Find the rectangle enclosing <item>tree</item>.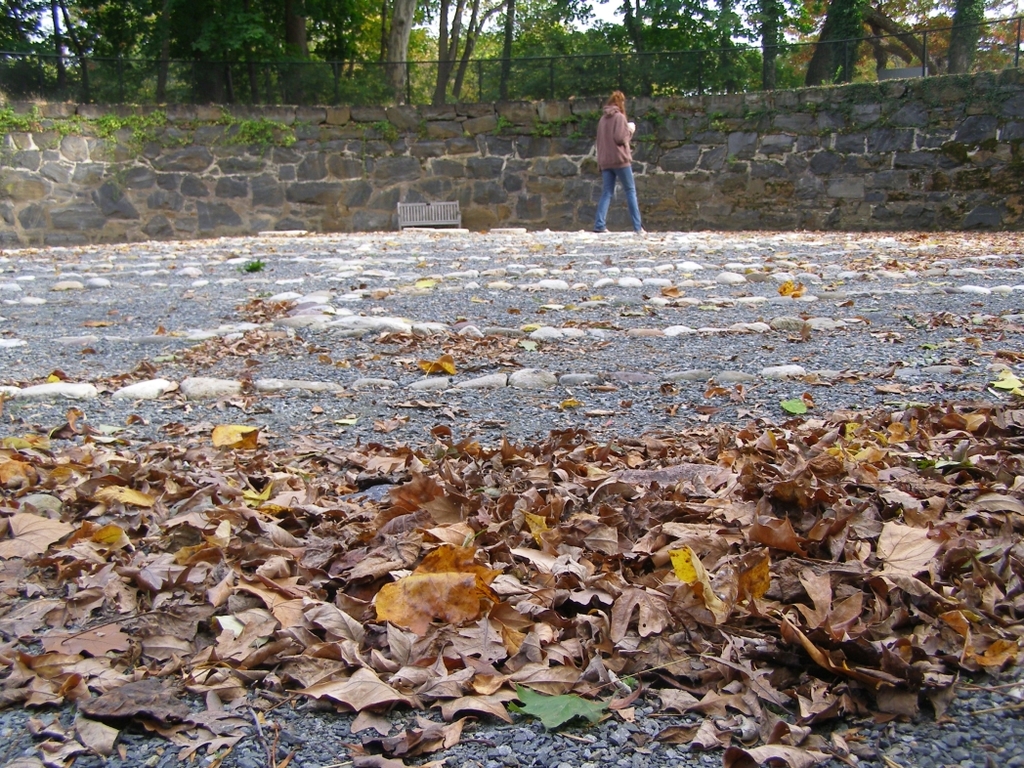
[931,0,993,71].
